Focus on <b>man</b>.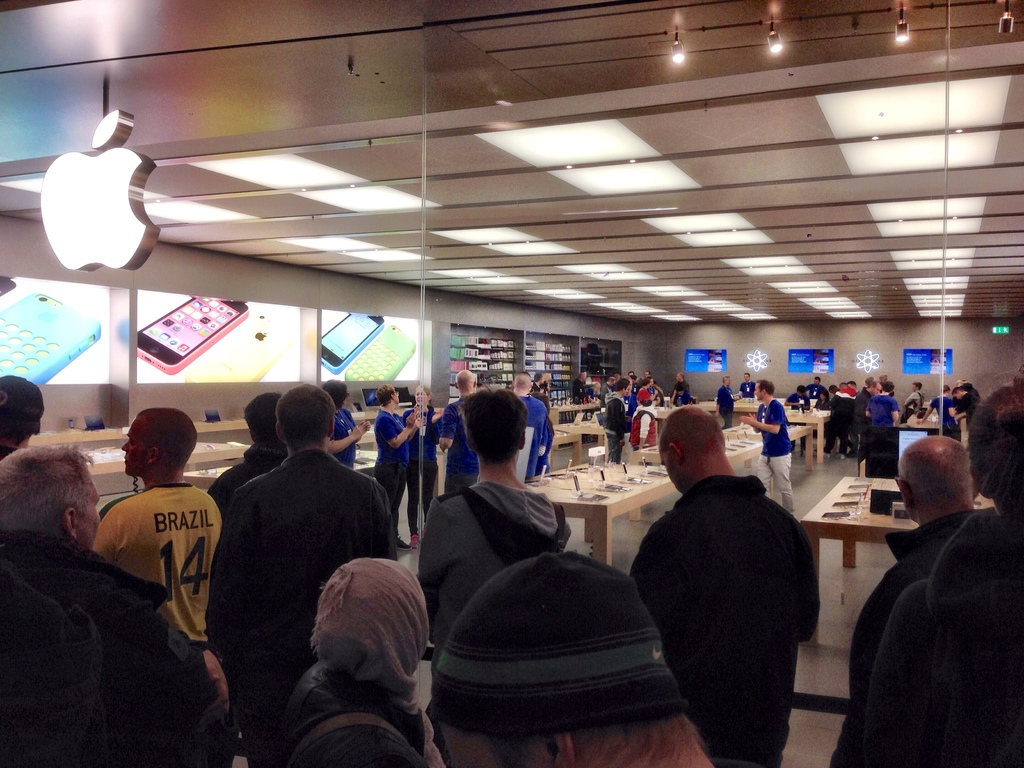
Focused at region(411, 542, 701, 767).
